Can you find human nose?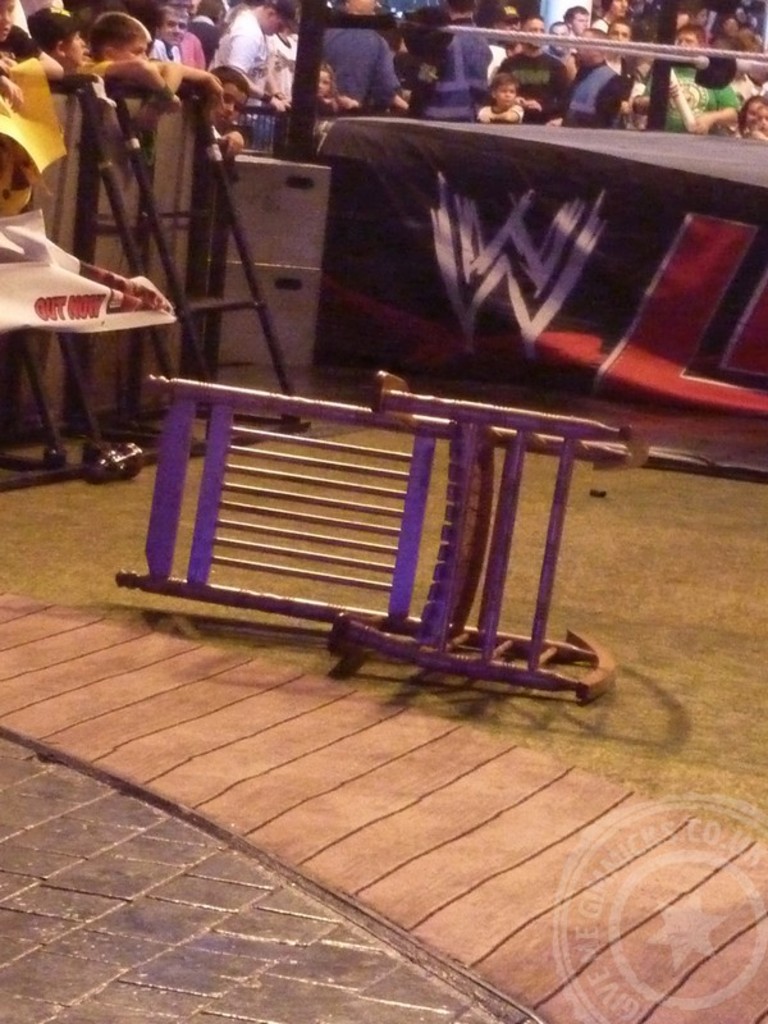
Yes, bounding box: 225/106/236/116.
